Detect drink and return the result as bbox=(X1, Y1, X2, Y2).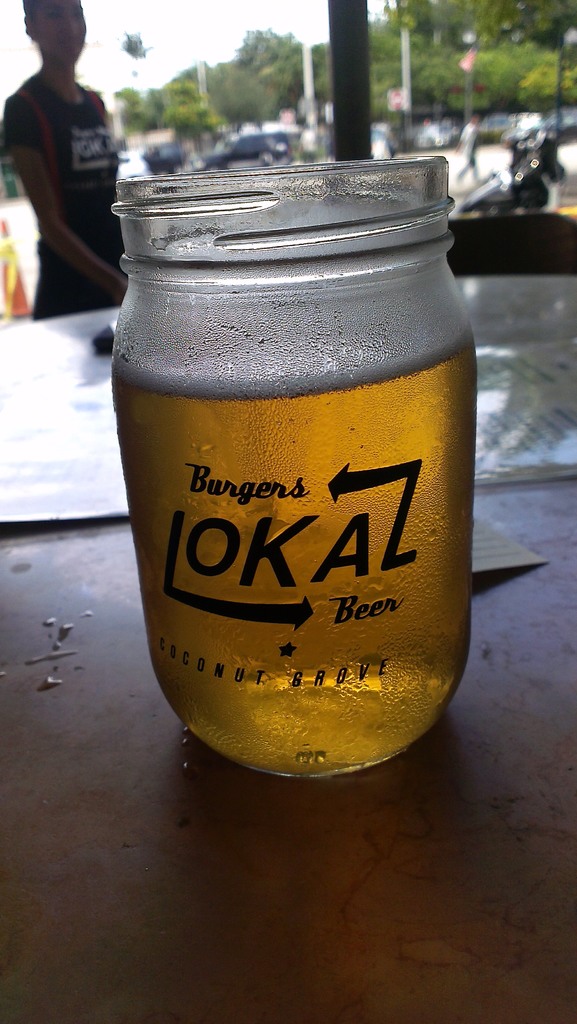
bbox=(87, 157, 491, 803).
